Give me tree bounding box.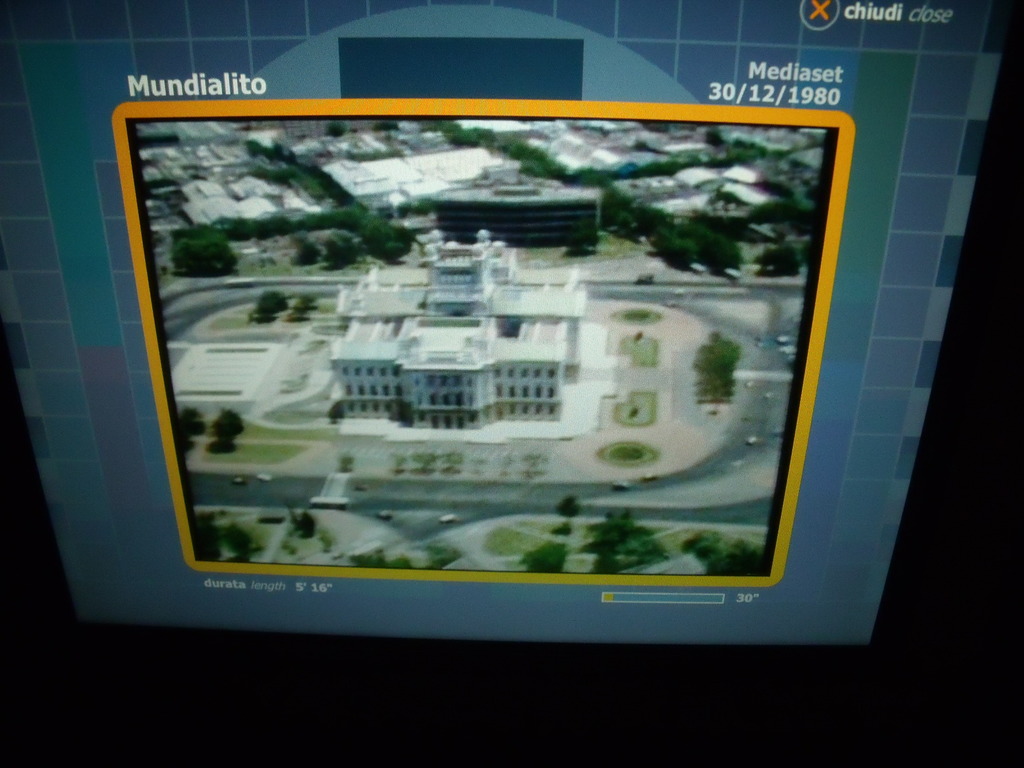
[left=423, top=118, right=825, bottom=289].
